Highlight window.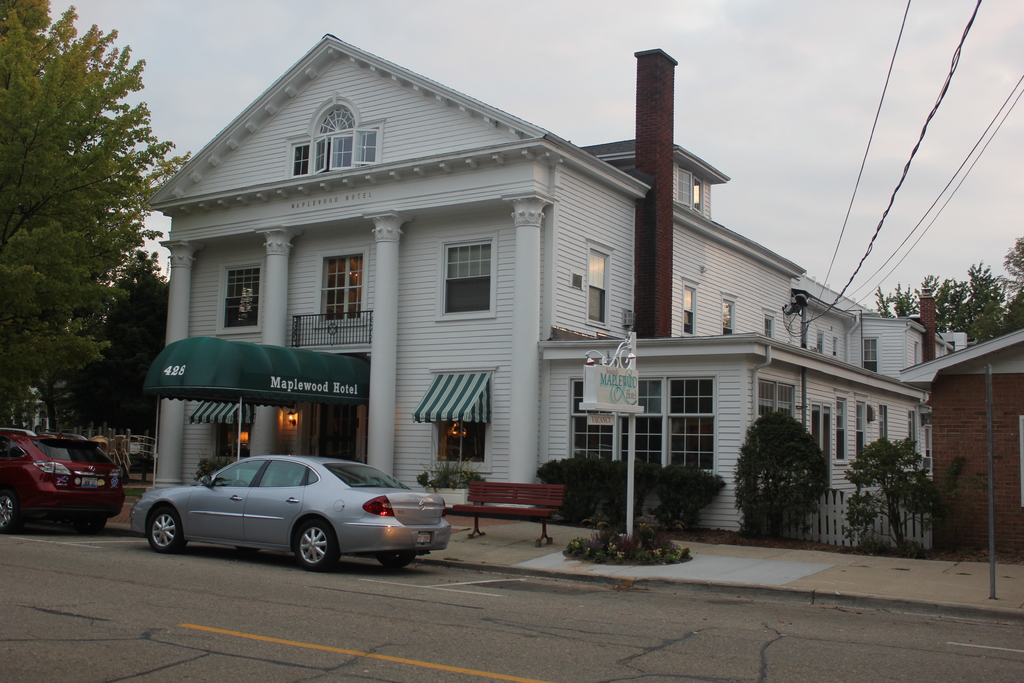
Highlighted region: [317,99,357,138].
